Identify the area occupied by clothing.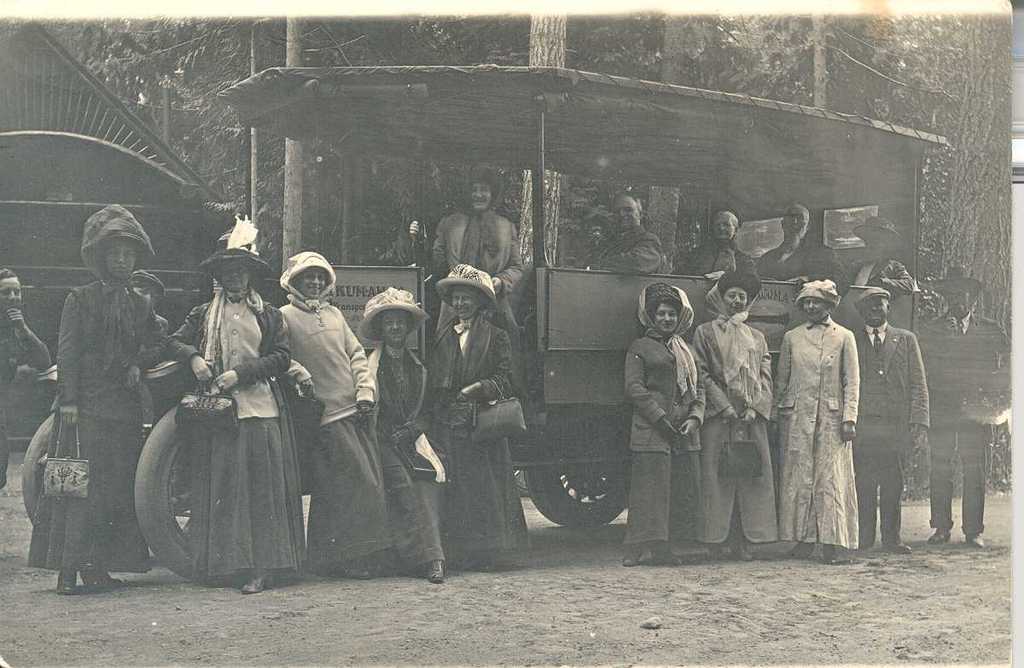
Area: region(748, 247, 837, 284).
